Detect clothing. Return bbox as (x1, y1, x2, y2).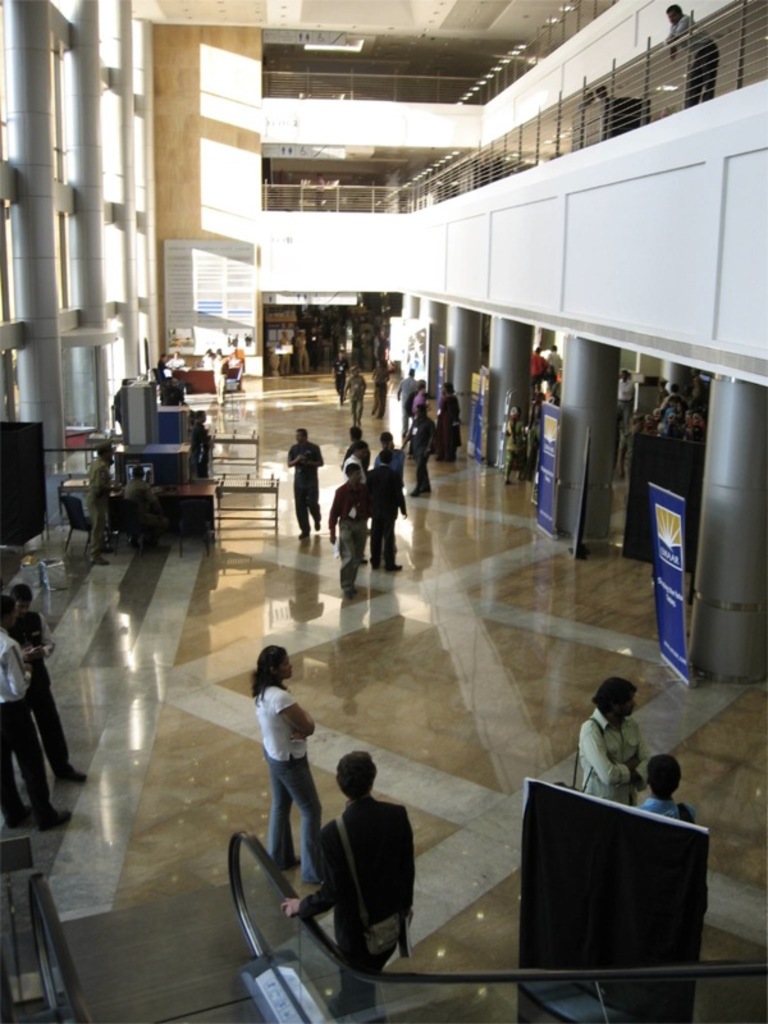
(402, 410, 436, 490).
